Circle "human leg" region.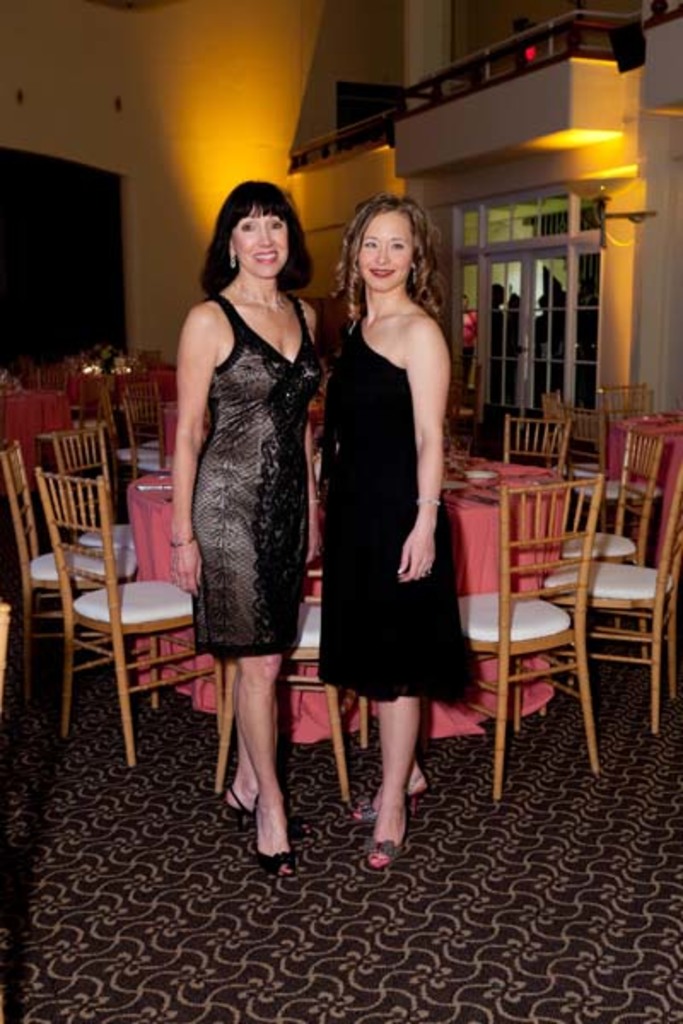
Region: locate(353, 751, 429, 806).
